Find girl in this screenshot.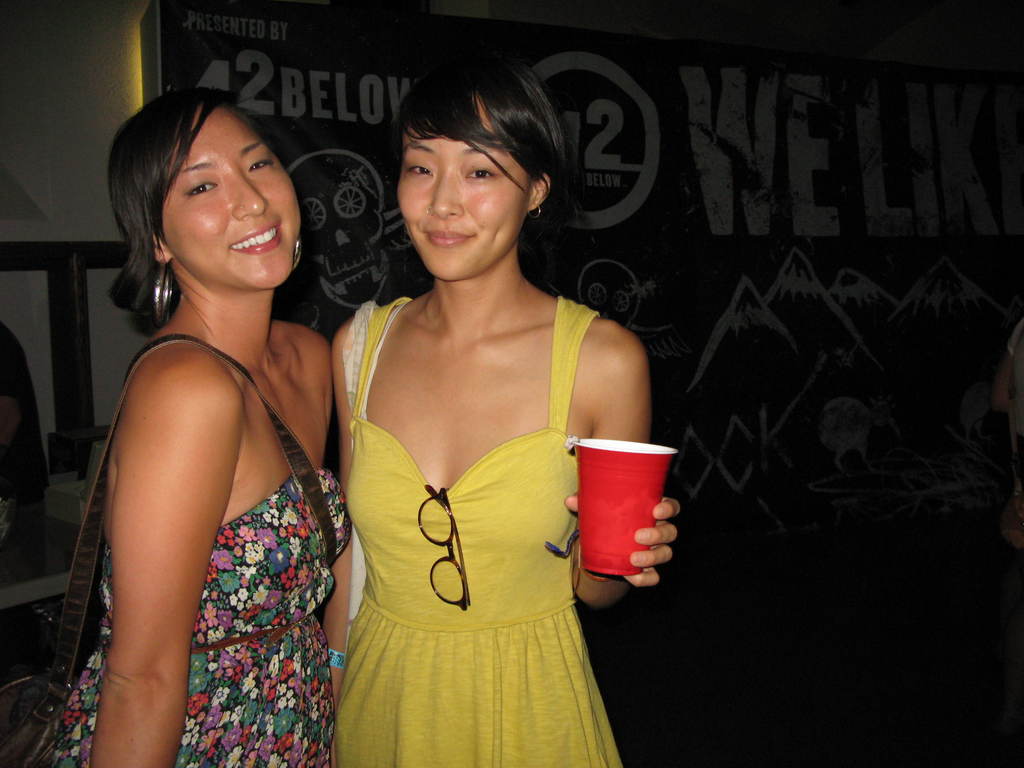
The bounding box for girl is region(0, 82, 356, 767).
